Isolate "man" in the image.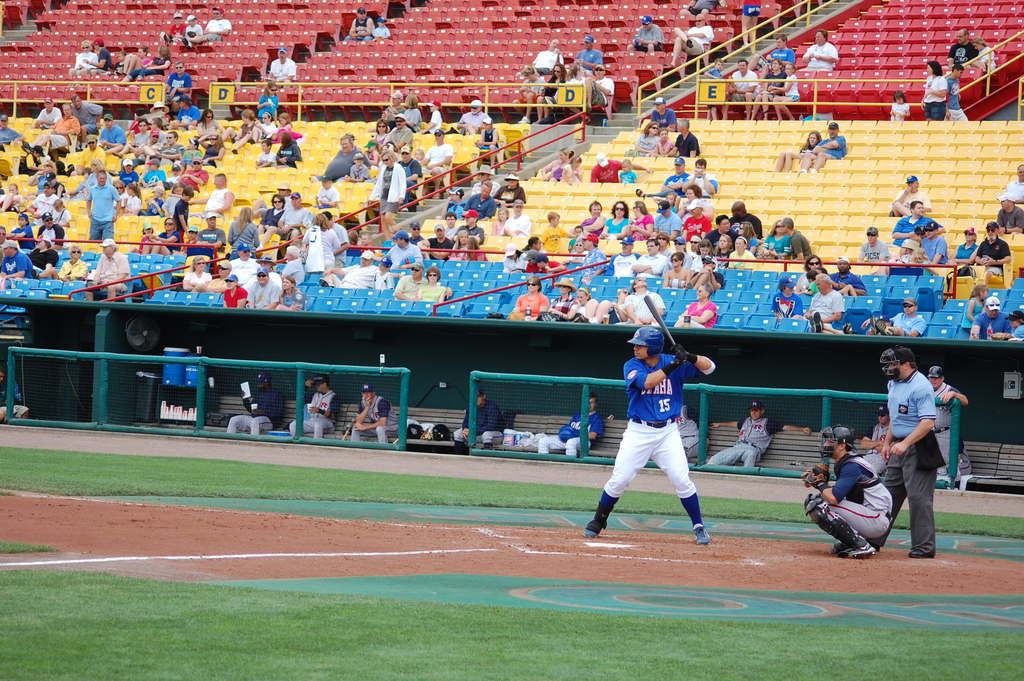
Isolated region: x1=797 y1=26 x2=844 y2=72.
